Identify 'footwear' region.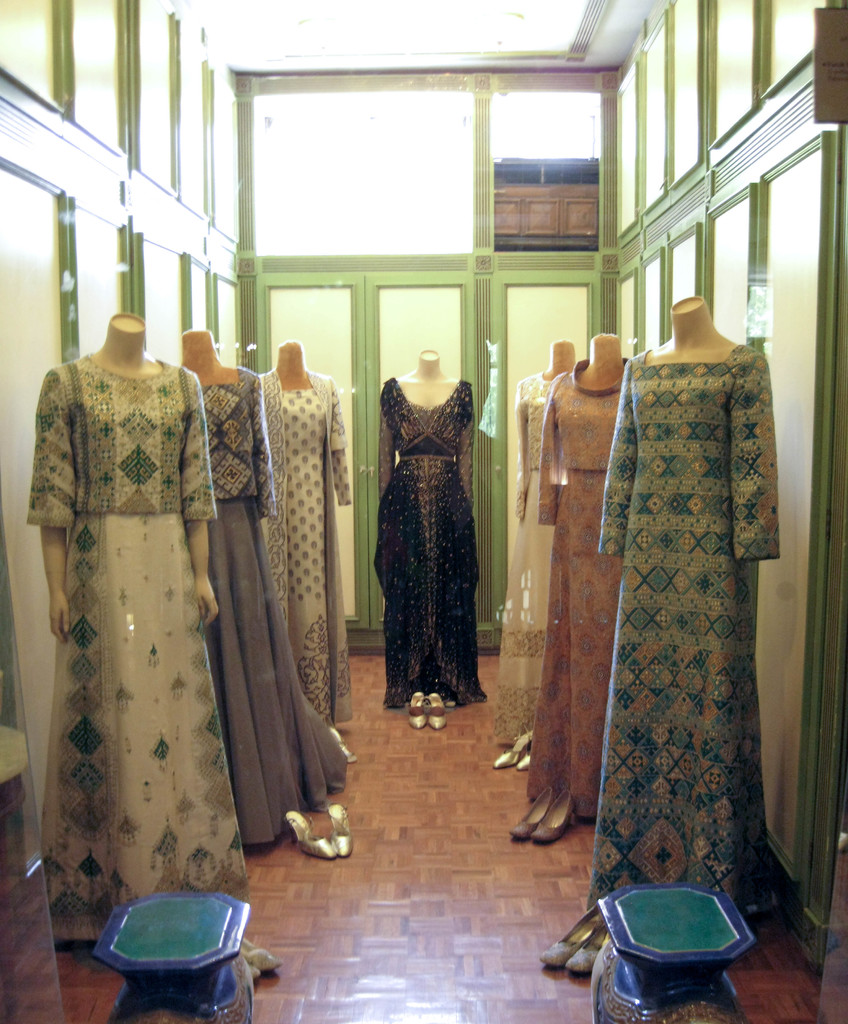
Region: [492,721,535,768].
